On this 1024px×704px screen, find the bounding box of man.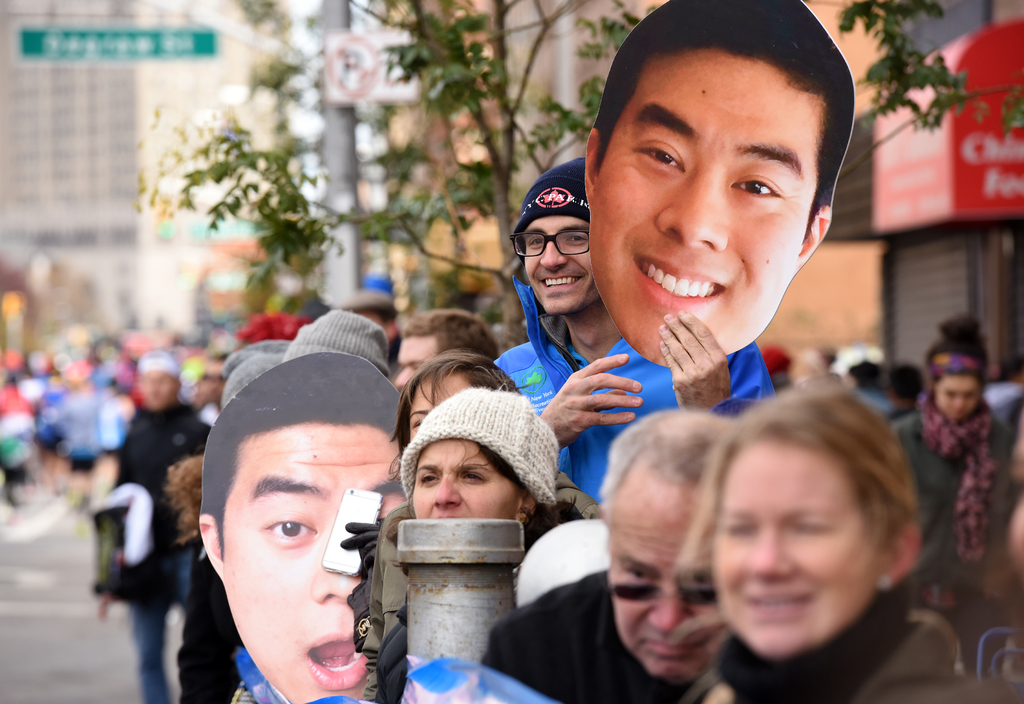
Bounding box: detection(474, 403, 748, 703).
